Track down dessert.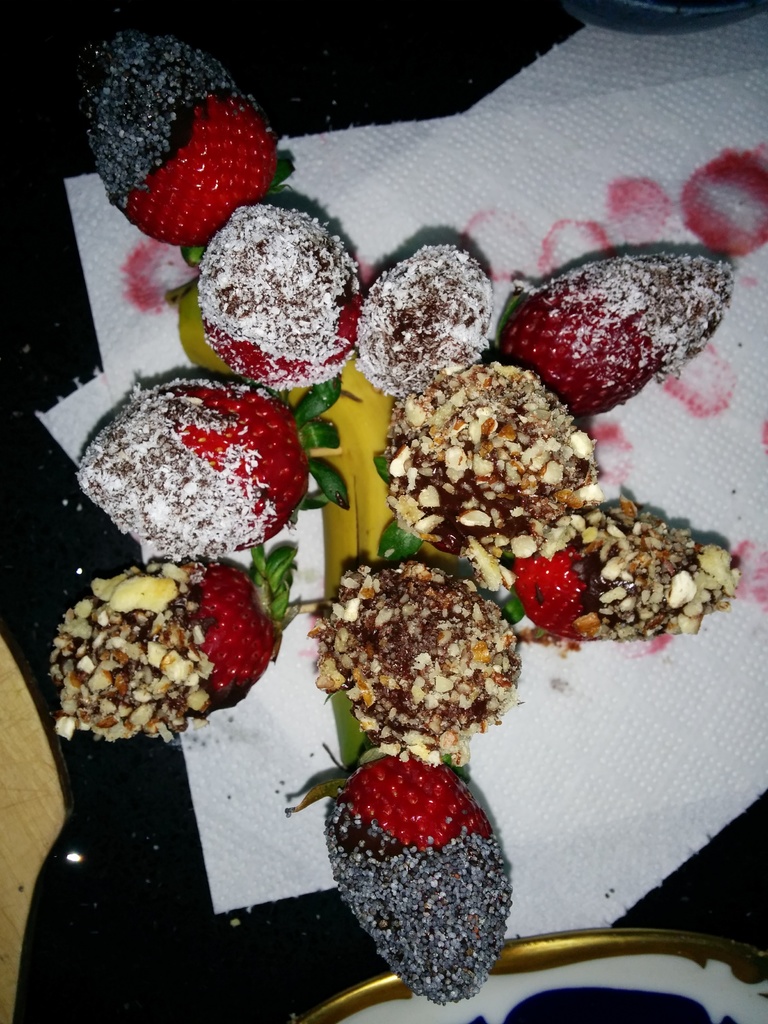
Tracked to detection(49, 31, 742, 1007).
